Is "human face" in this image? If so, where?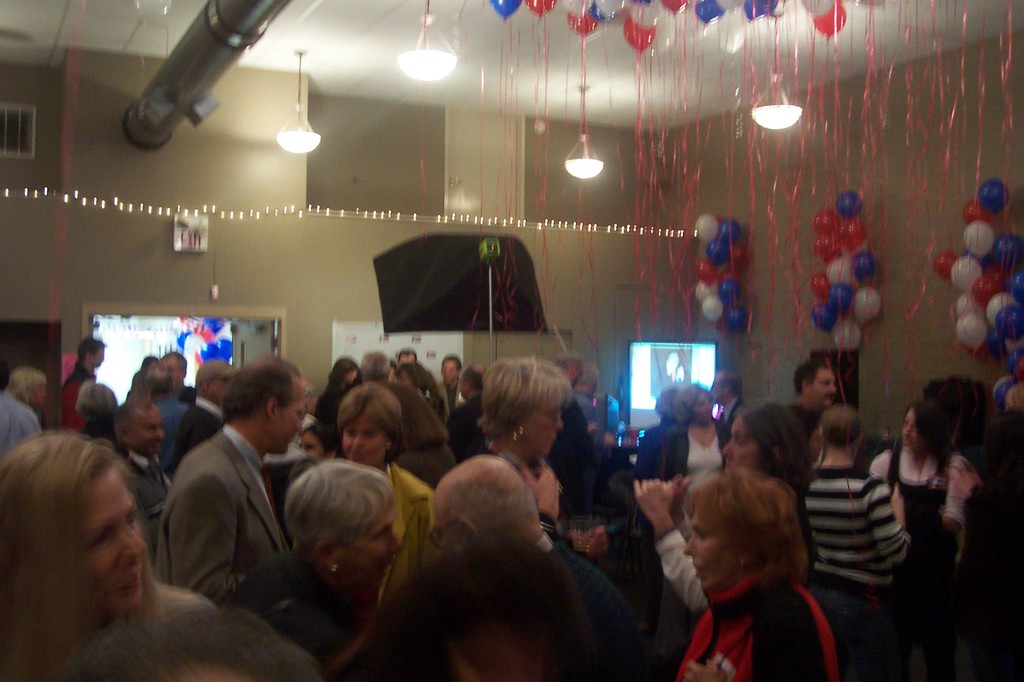
Yes, at BBox(684, 509, 740, 592).
